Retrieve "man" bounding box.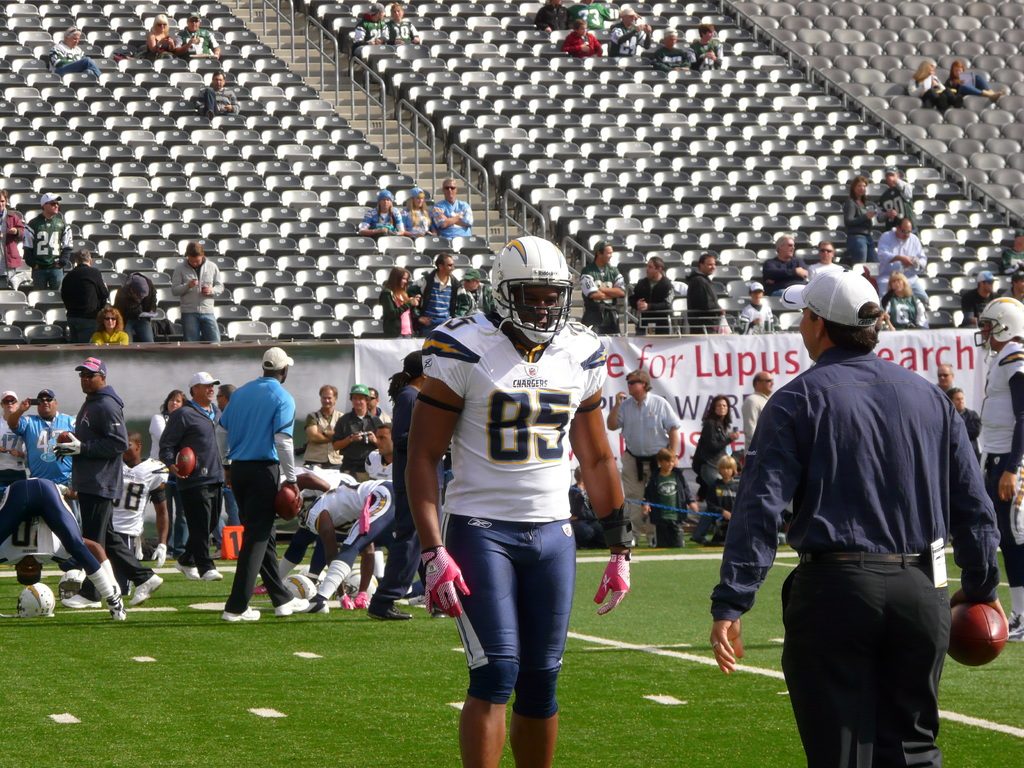
Bounding box: [left=957, top=271, right=999, bottom=326].
